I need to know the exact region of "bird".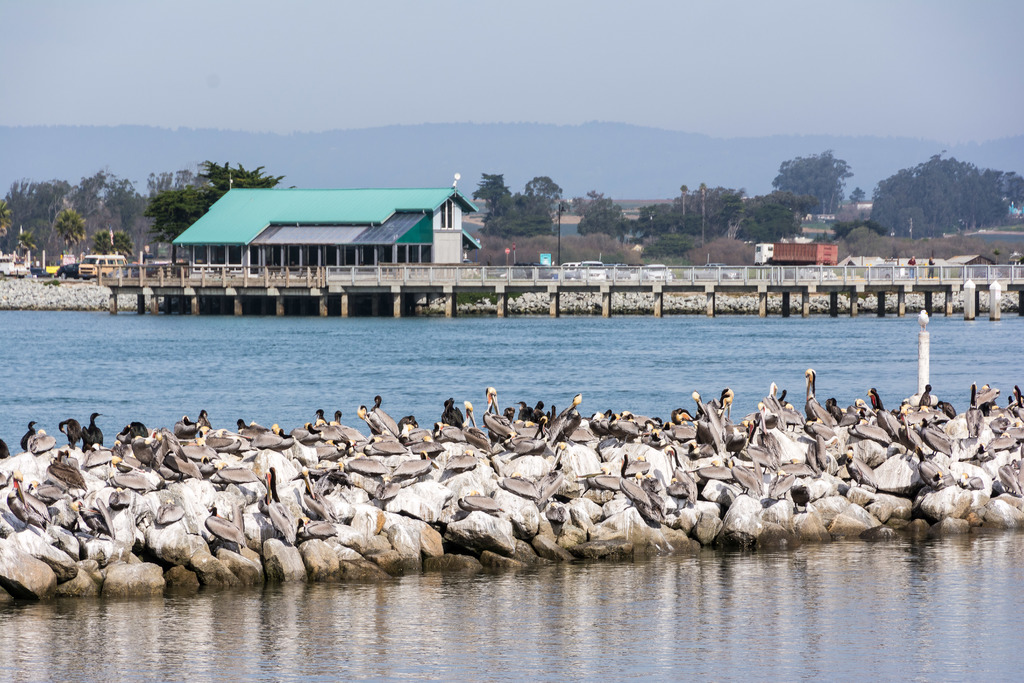
Region: BBox(263, 465, 305, 546).
